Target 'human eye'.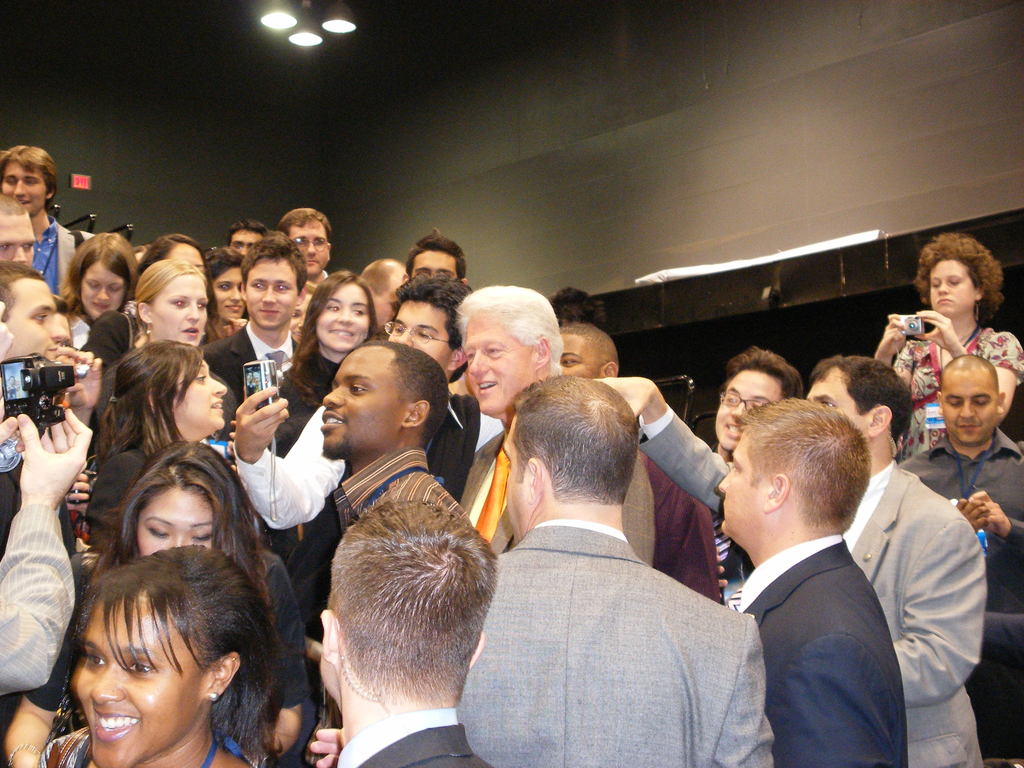
Target region: (left=0, top=245, right=10, bottom=252).
